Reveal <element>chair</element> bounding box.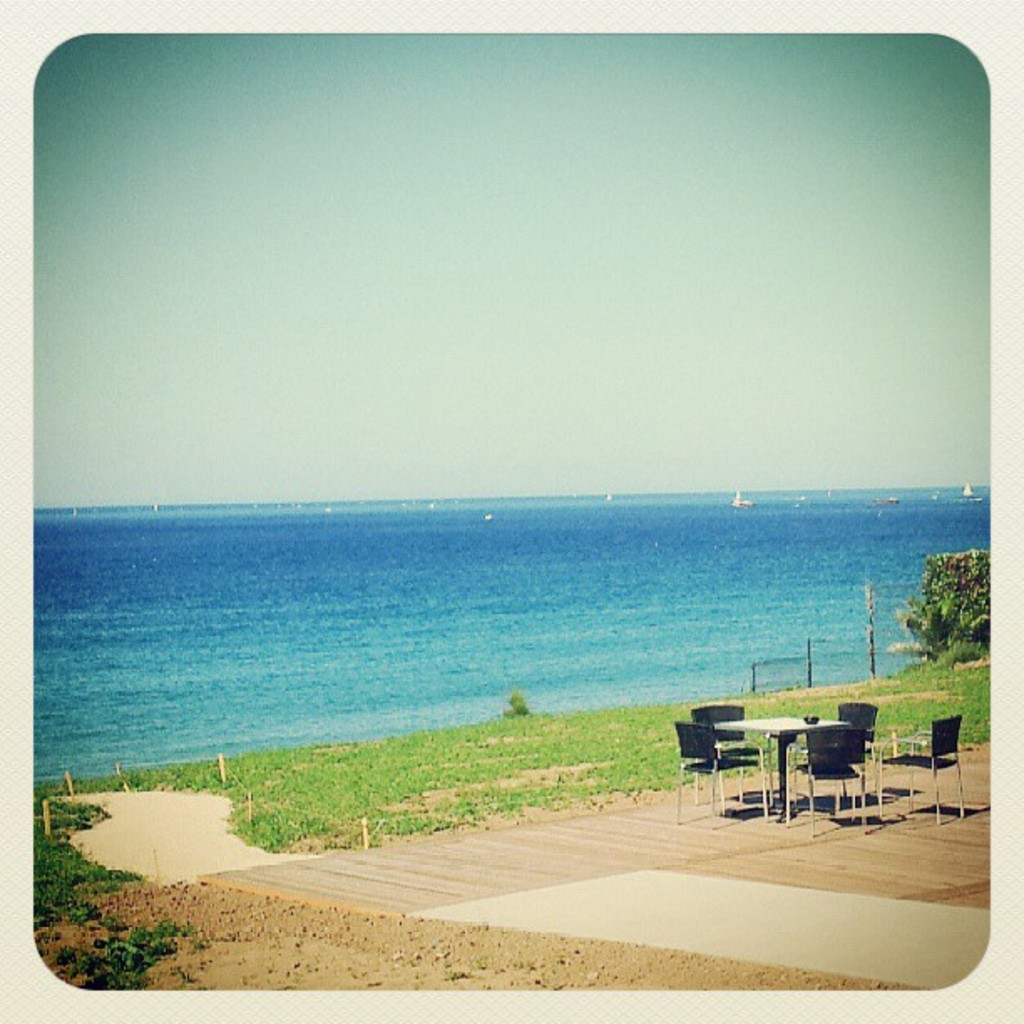
Revealed: <region>832, 701, 878, 766</region>.
